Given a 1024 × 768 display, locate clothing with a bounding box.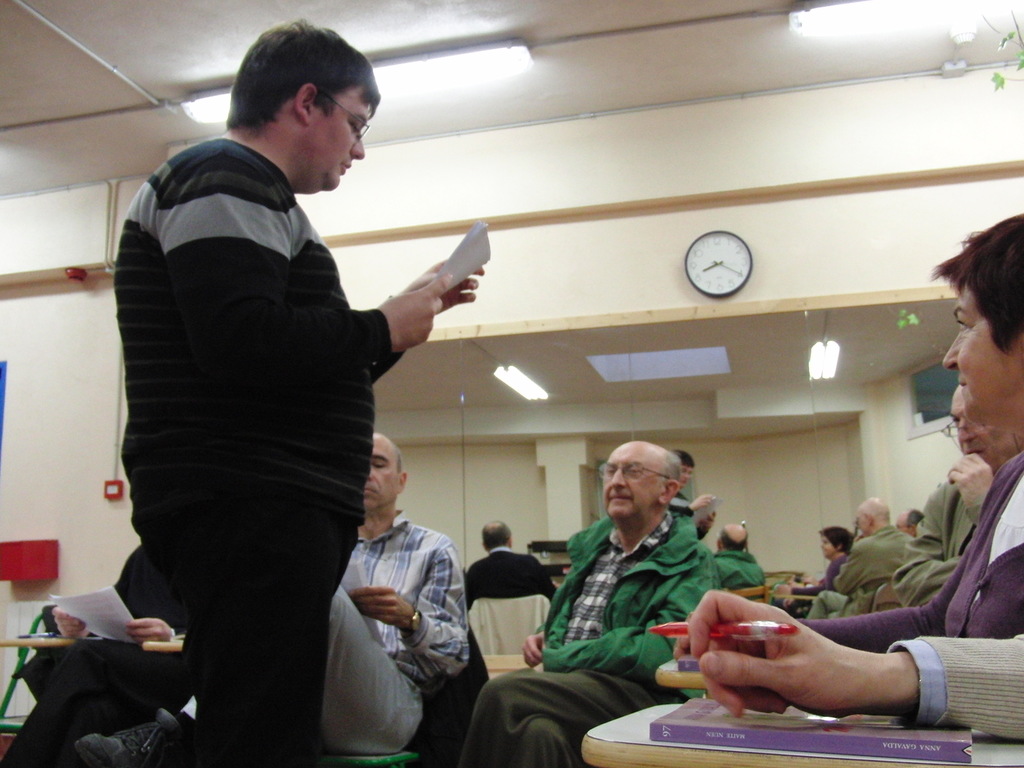
Located: pyautogui.locateOnScreen(934, 458, 1023, 652).
